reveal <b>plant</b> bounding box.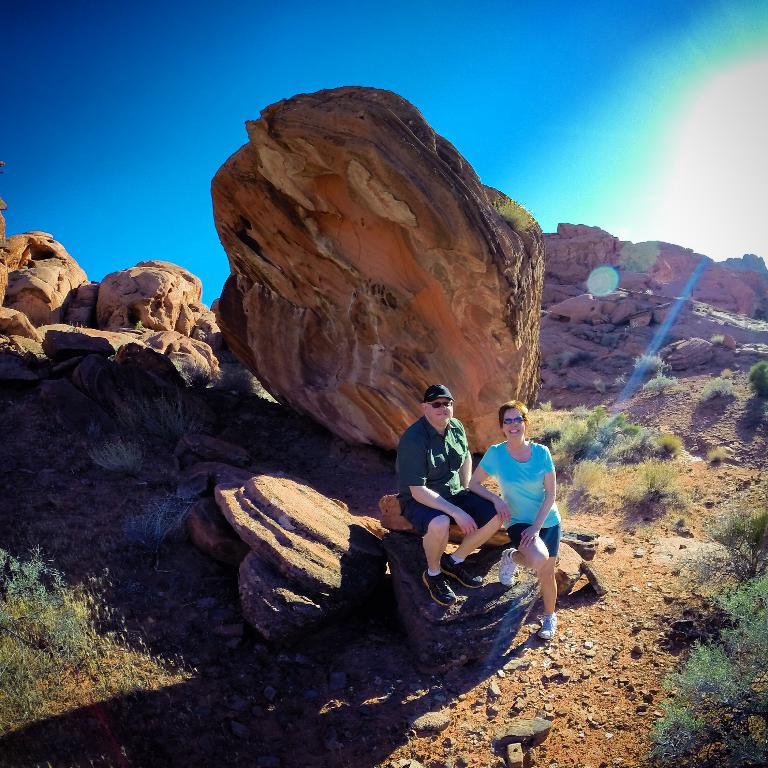
Revealed: box(694, 376, 737, 406).
